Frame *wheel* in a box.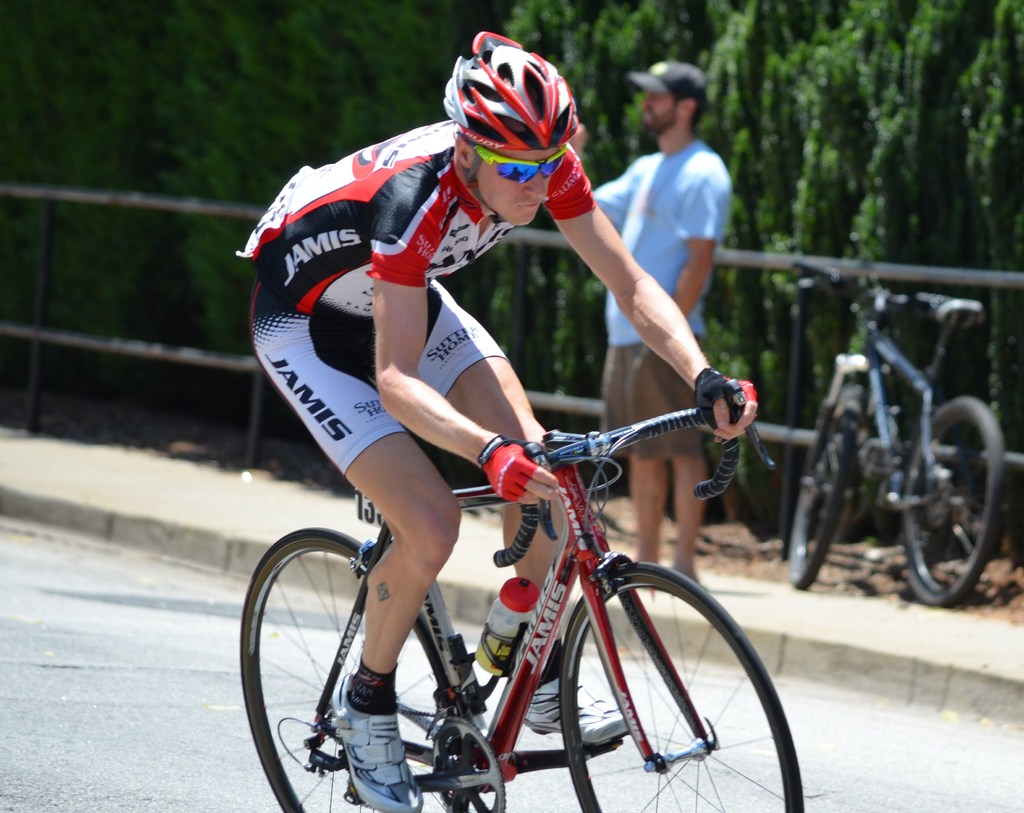
[x1=888, y1=403, x2=998, y2=617].
